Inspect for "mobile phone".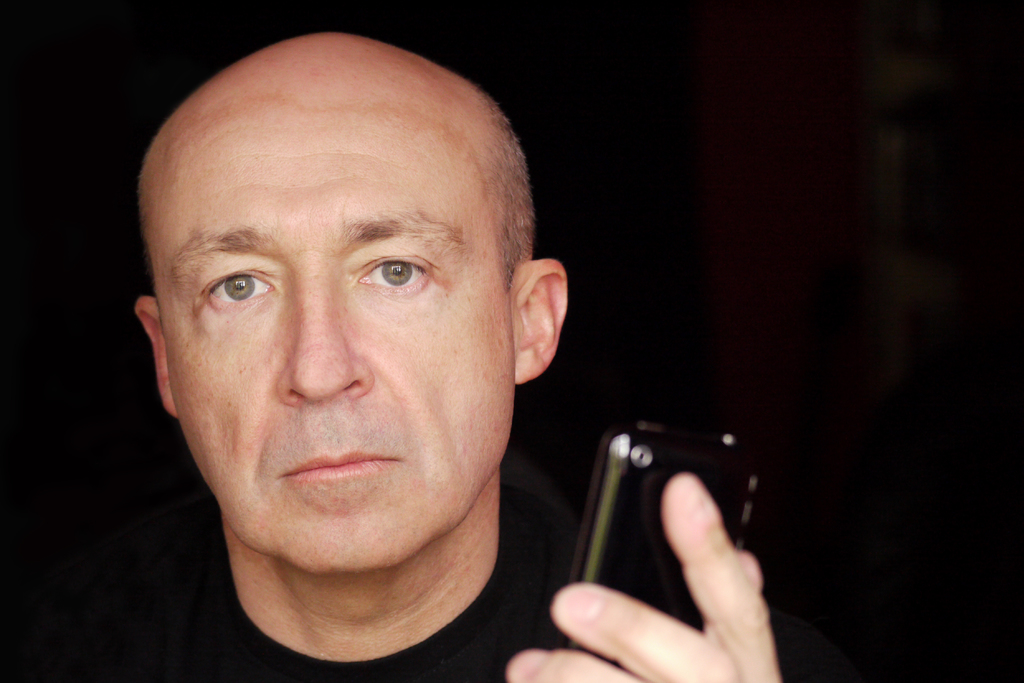
Inspection: box(559, 418, 764, 668).
